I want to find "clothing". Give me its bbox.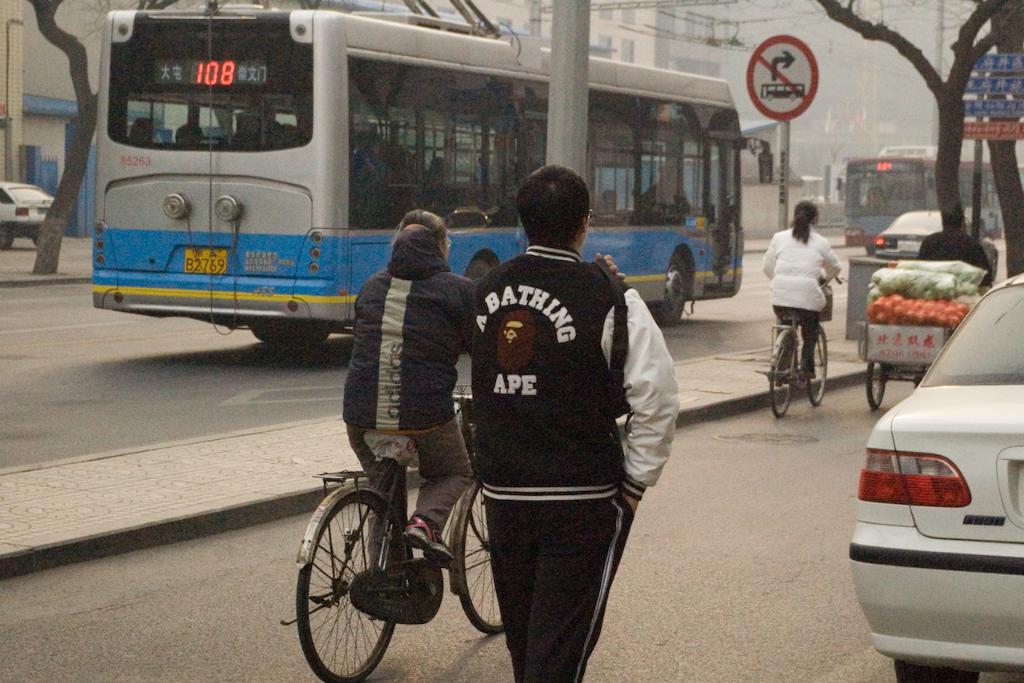
[761, 223, 840, 375].
